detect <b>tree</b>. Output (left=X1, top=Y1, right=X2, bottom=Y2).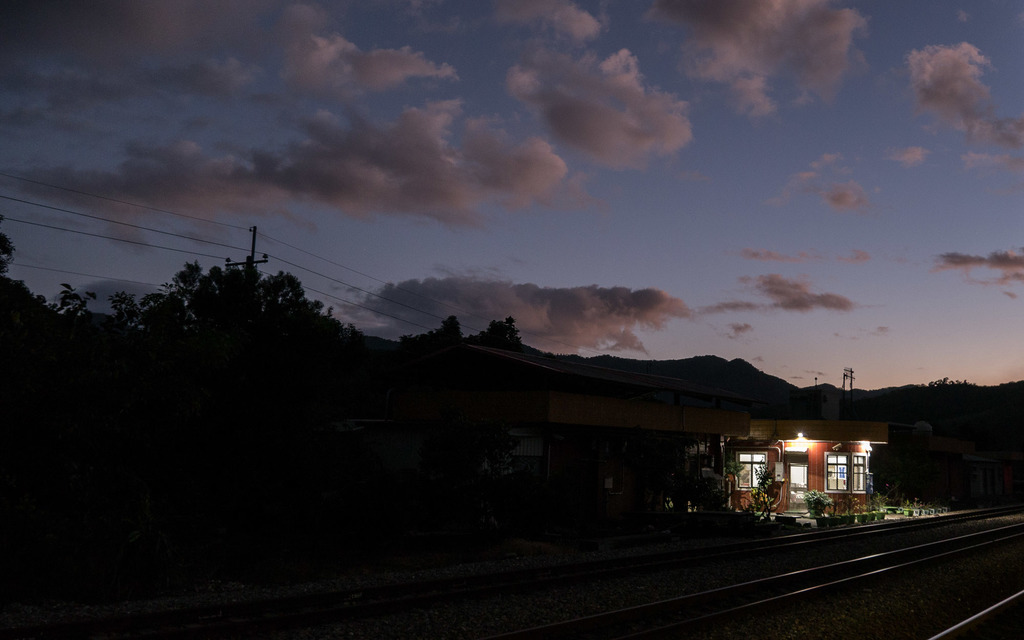
(left=420, top=317, right=461, bottom=337).
